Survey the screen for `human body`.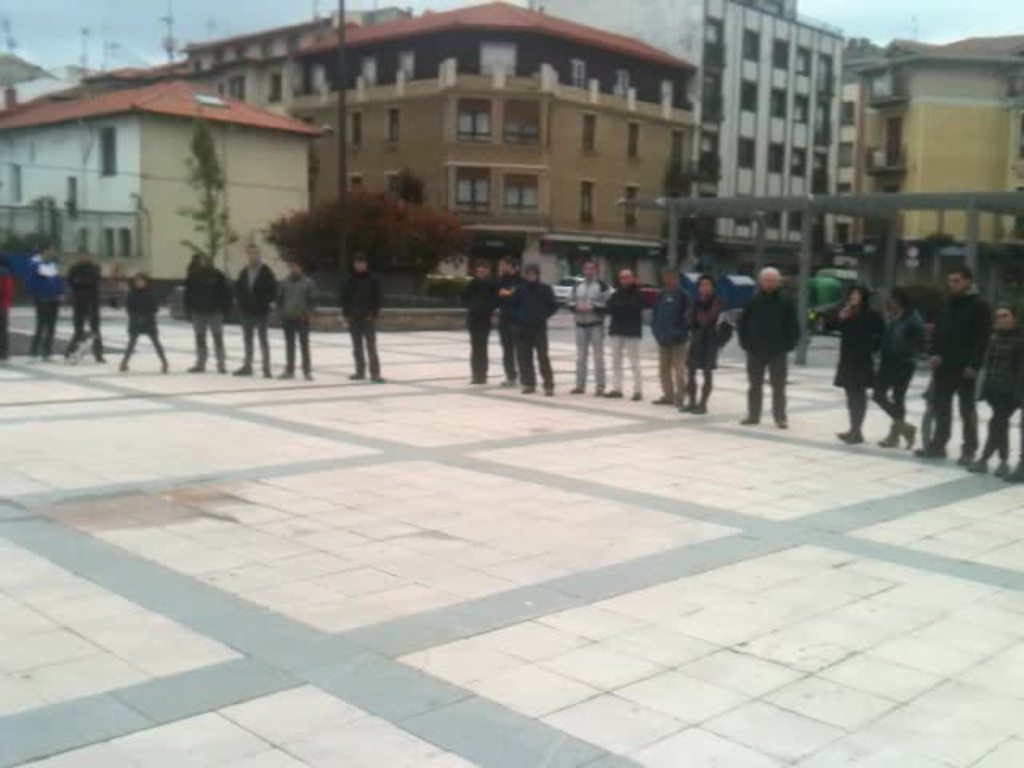
Survey found: bbox=[736, 259, 797, 427].
